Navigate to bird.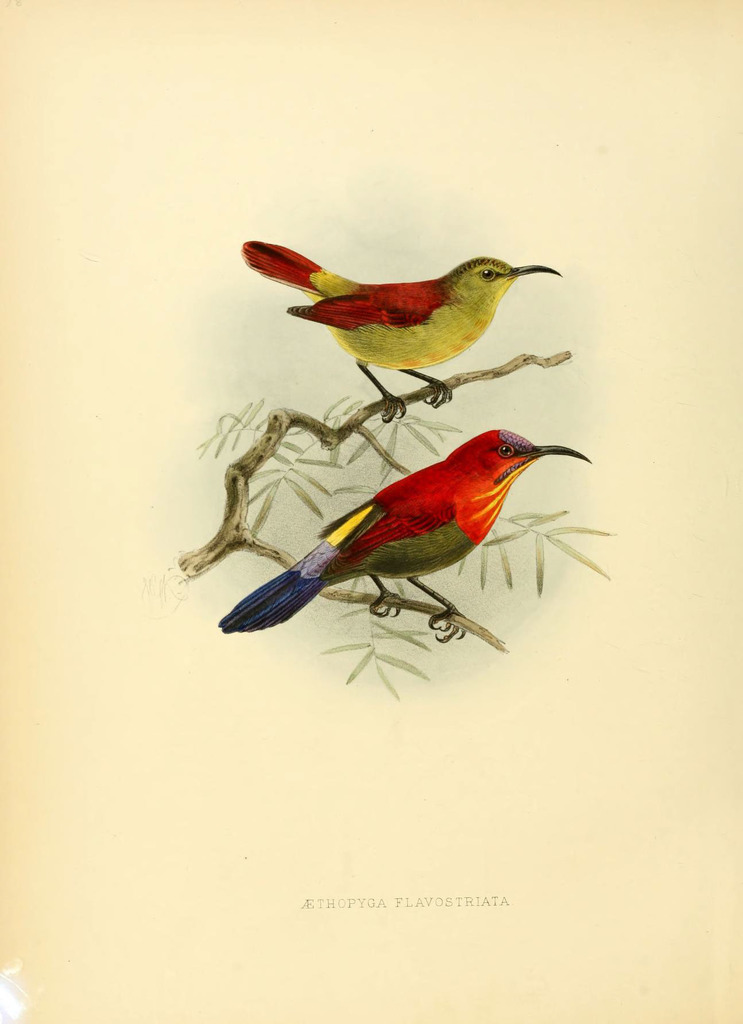
Navigation target: detection(218, 426, 598, 653).
